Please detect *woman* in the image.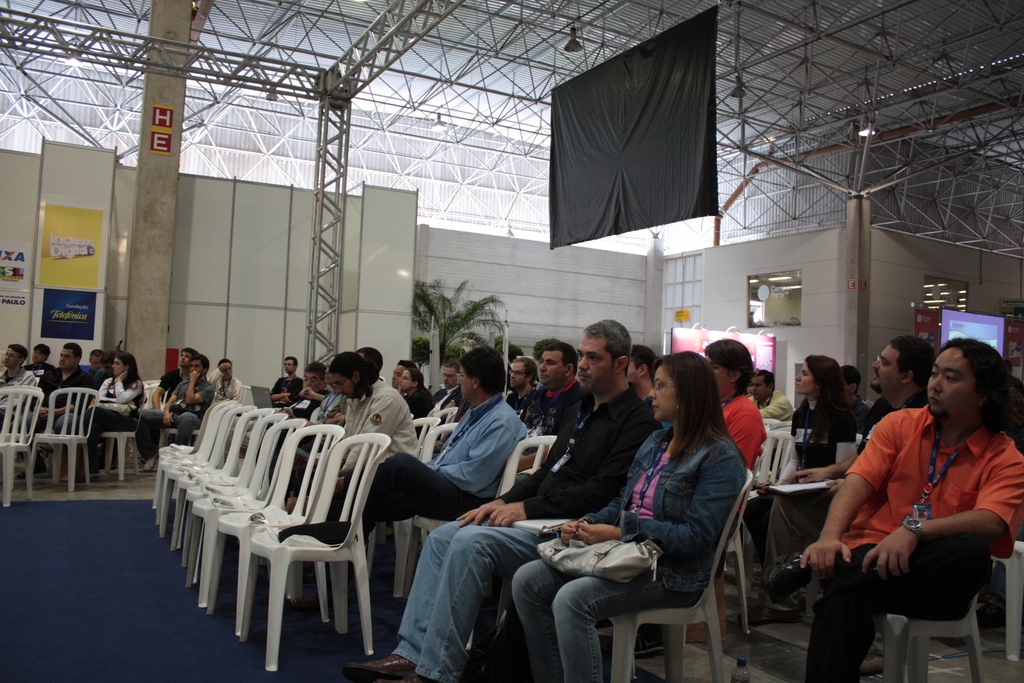
(left=634, top=338, right=770, bottom=659).
